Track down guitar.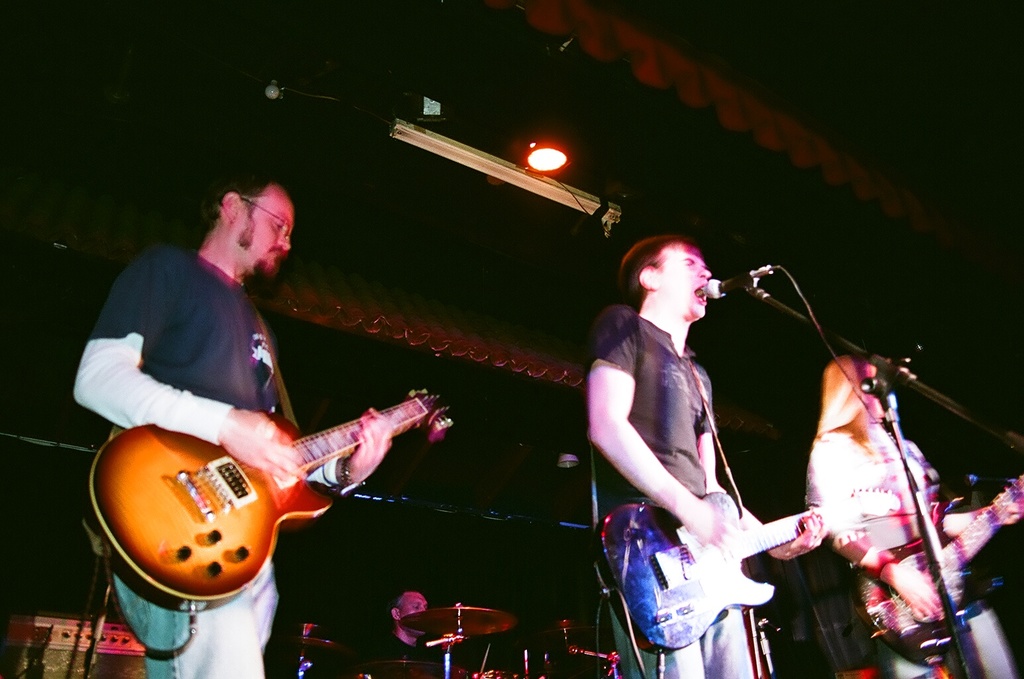
Tracked to <bbox>91, 388, 452, 615</bbox>.
